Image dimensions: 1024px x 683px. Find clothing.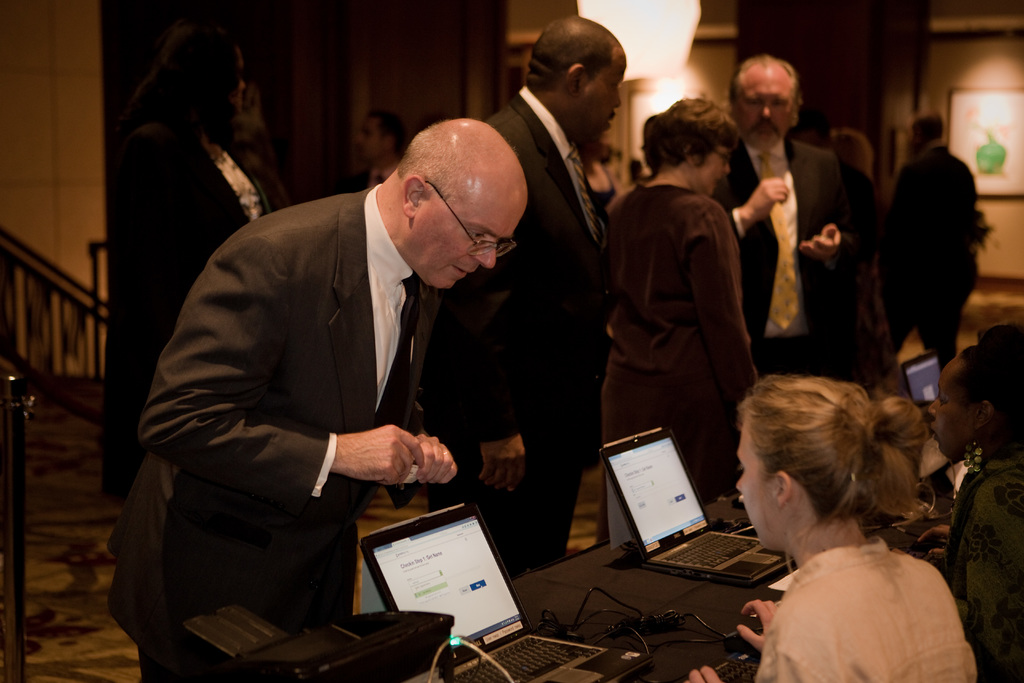
339:162:397:195.
